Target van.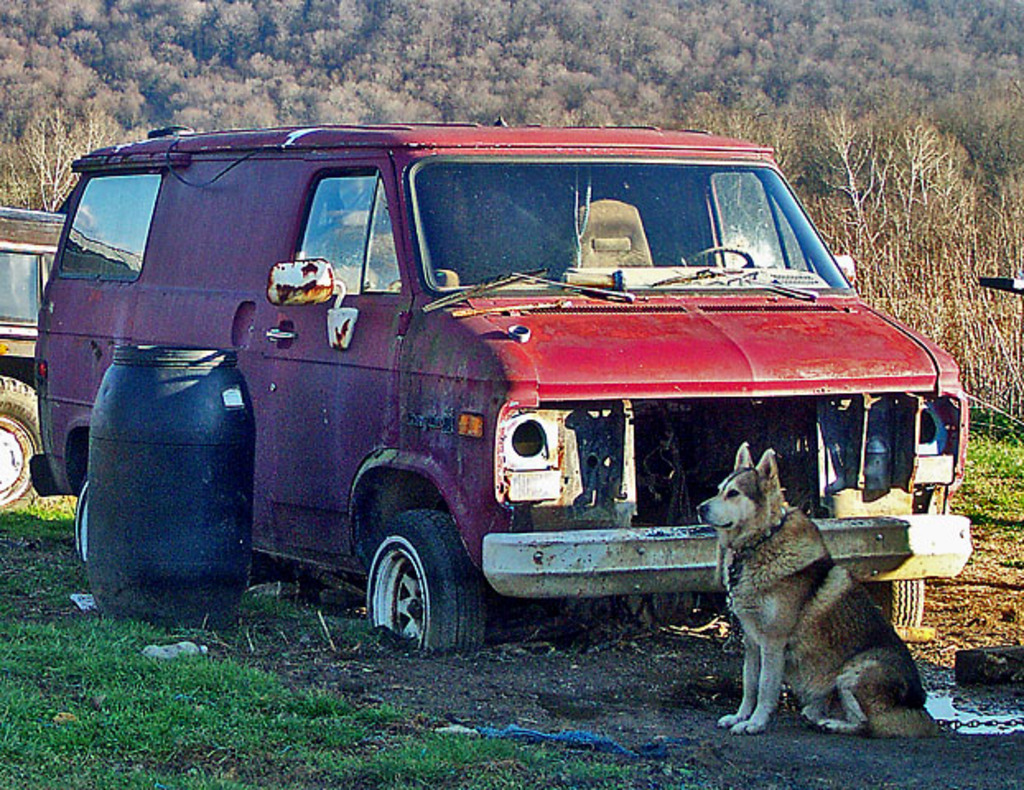
Target region: rect(25, 118, 975, 652).
